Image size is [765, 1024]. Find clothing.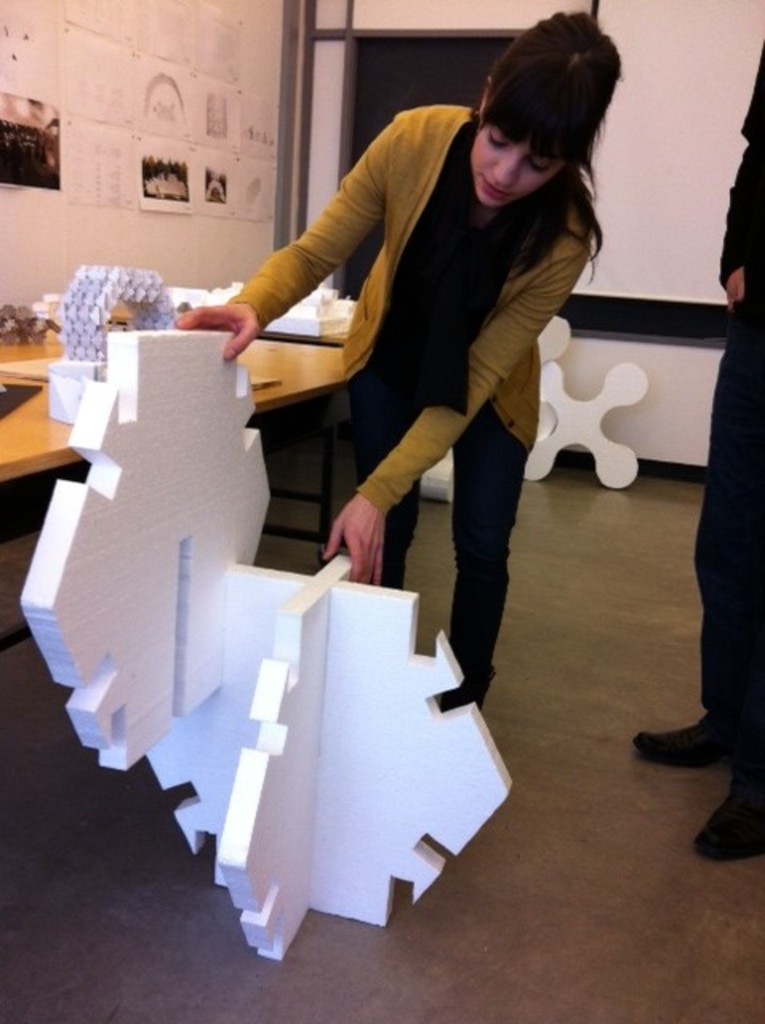
[left=237, top=86, right=607, bottom=598].
